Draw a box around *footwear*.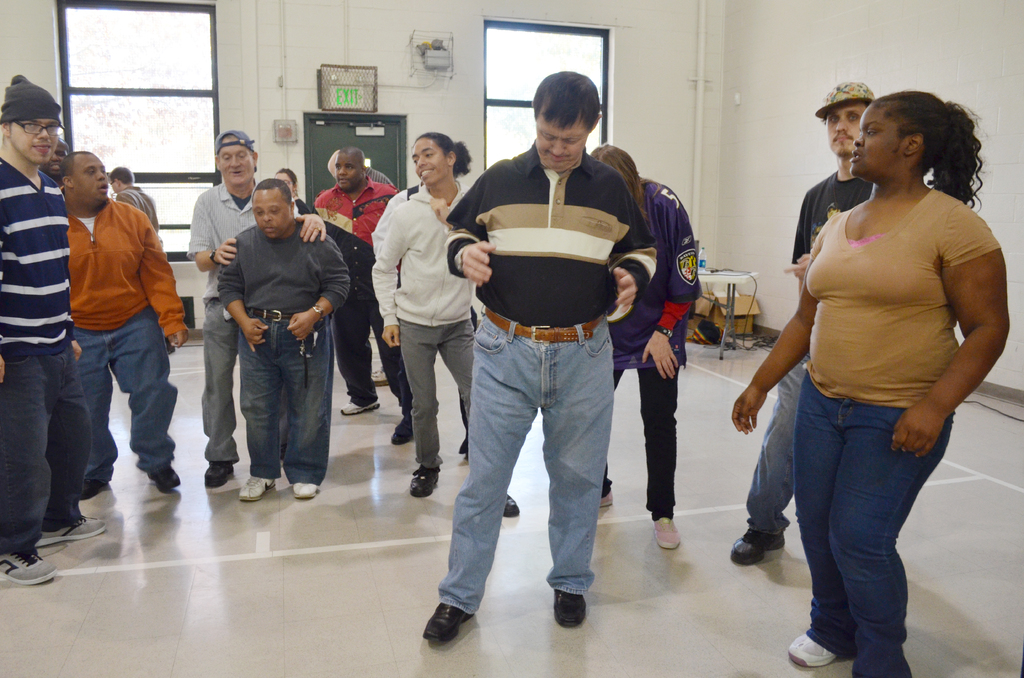
select_region(77, 478, 109, 499).
